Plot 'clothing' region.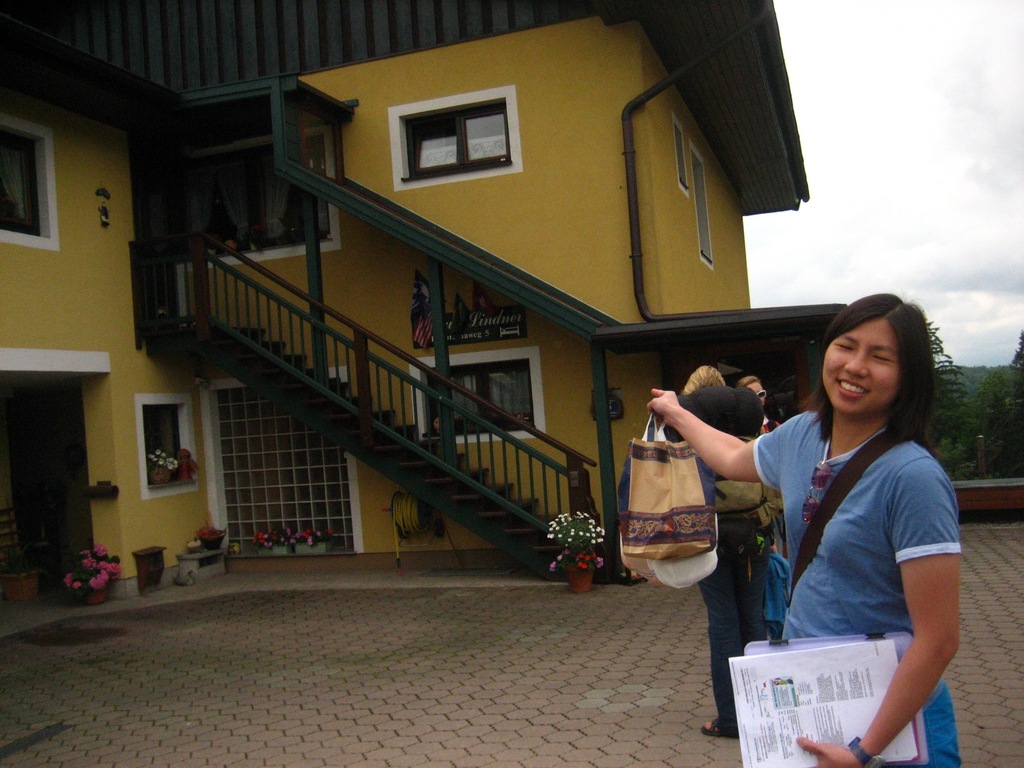
Plotted at <bbox>742, 372, 968, 717</bbox>.
